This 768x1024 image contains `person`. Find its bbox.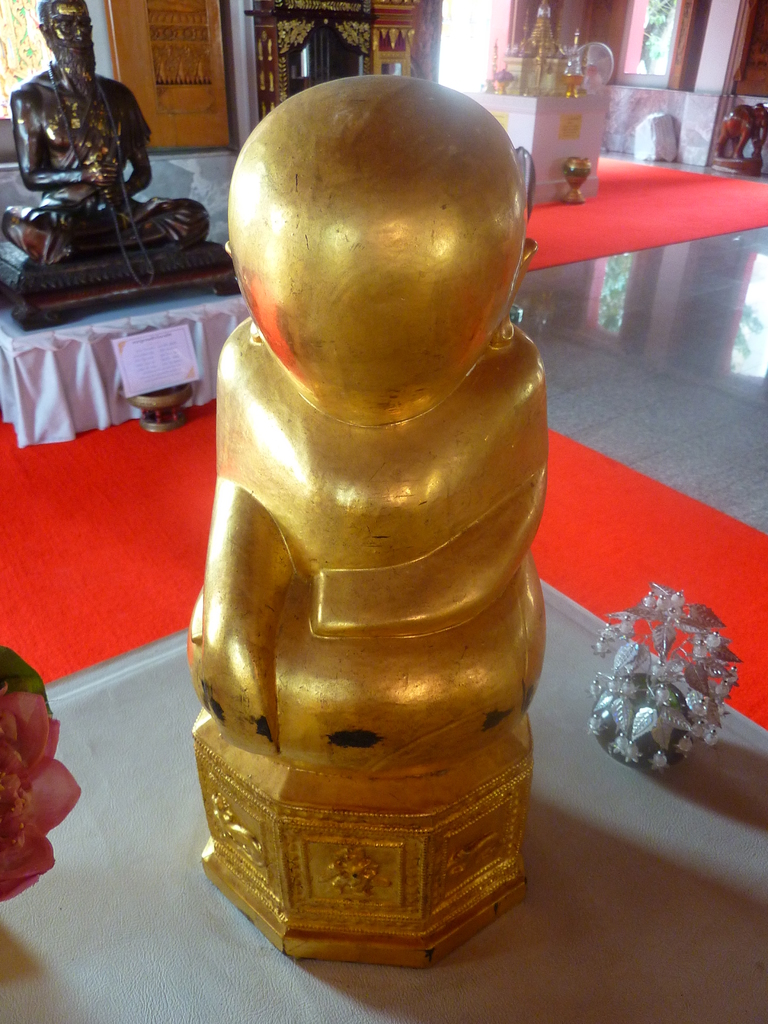
13, 13, 161, 280.
